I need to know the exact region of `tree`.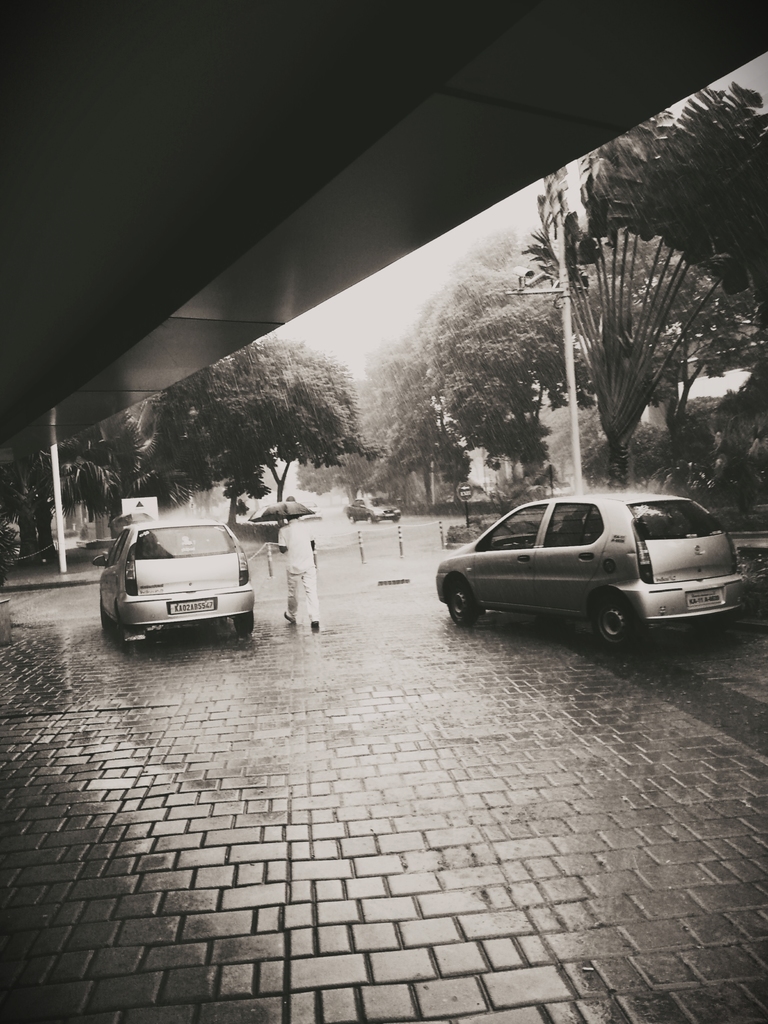
Region: 522/84/767/511.
